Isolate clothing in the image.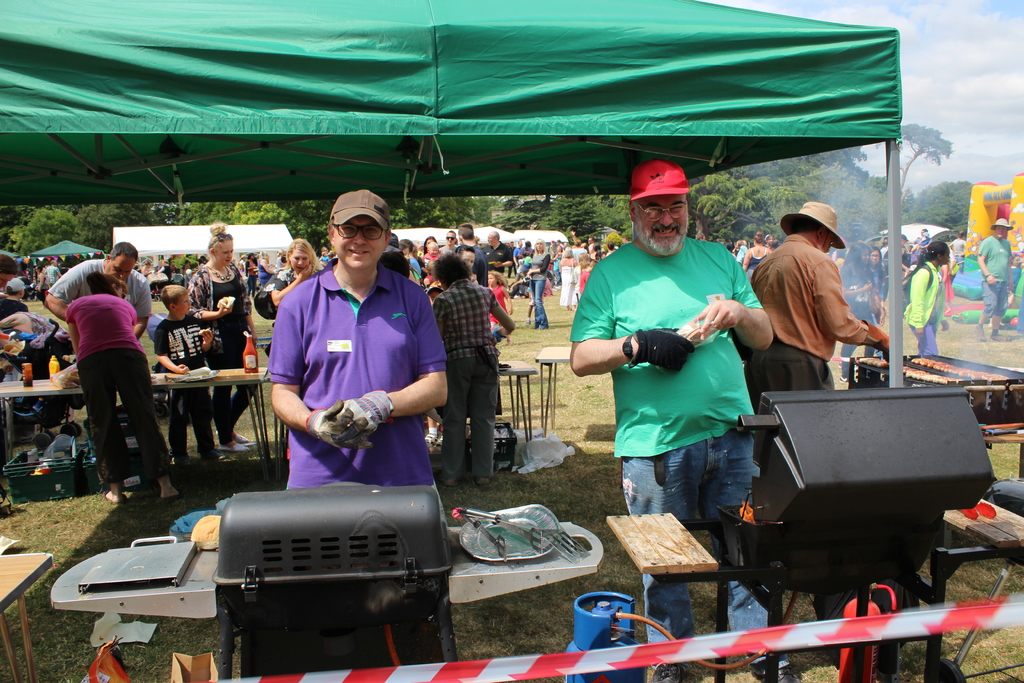
Isolated region: 528, 254, 547, 333.
